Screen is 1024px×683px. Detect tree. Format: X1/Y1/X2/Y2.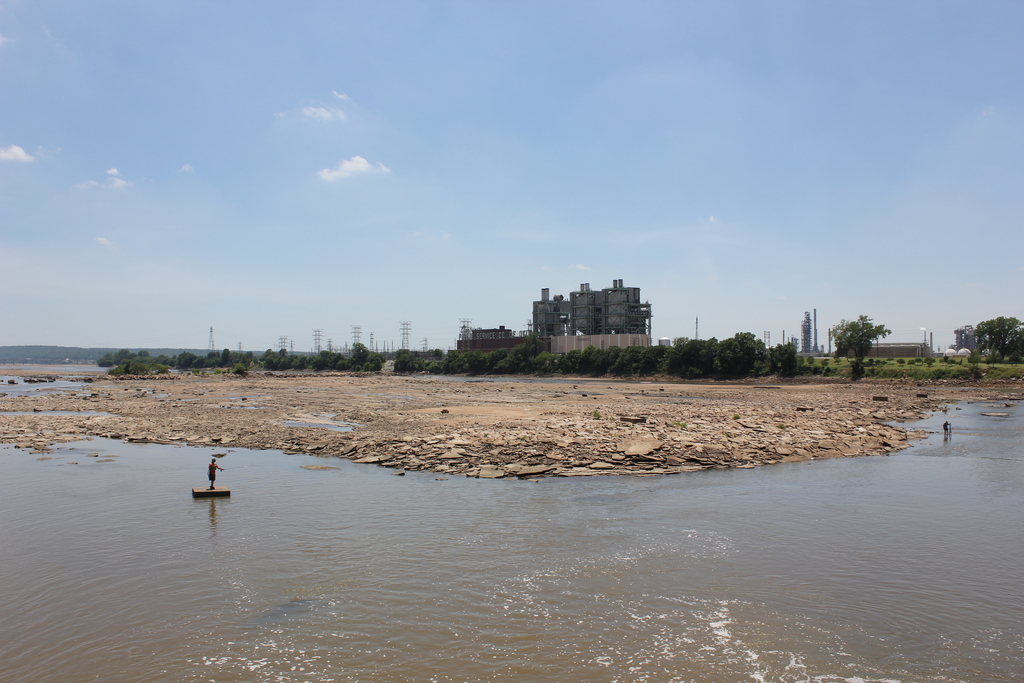
716/337/745/370.
